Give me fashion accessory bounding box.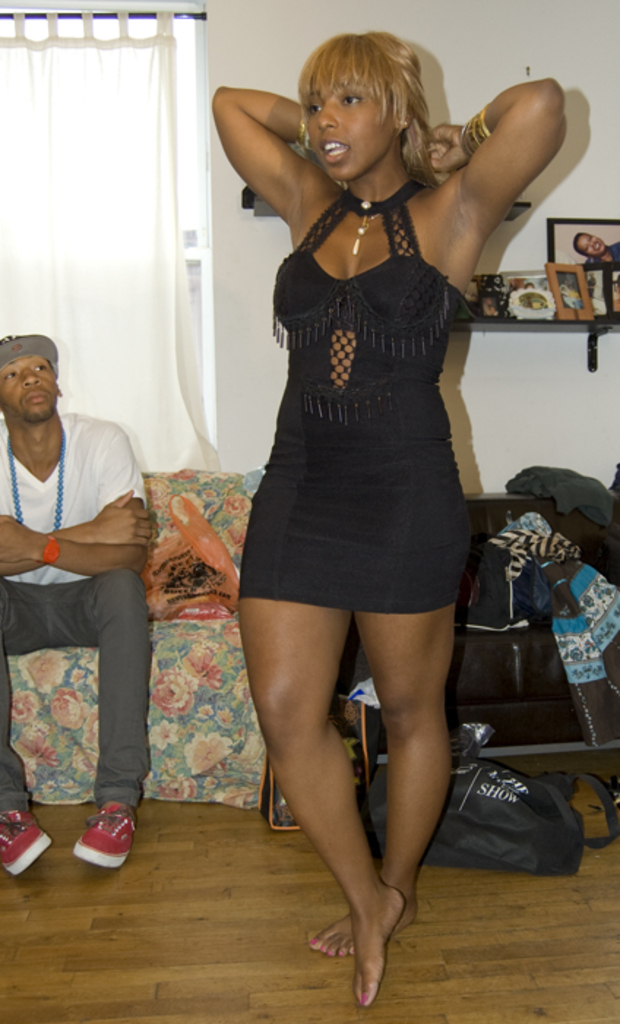
bbox=[41, 530, 58, 565].
